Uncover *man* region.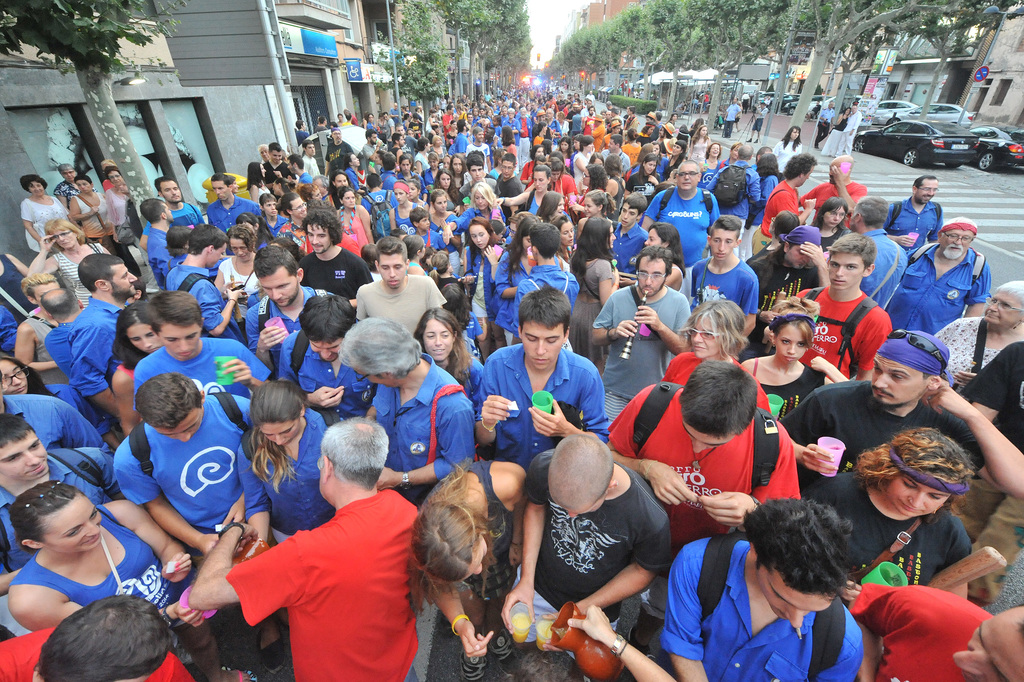
Uncovered: bbox(590, 250, 689, 431).
